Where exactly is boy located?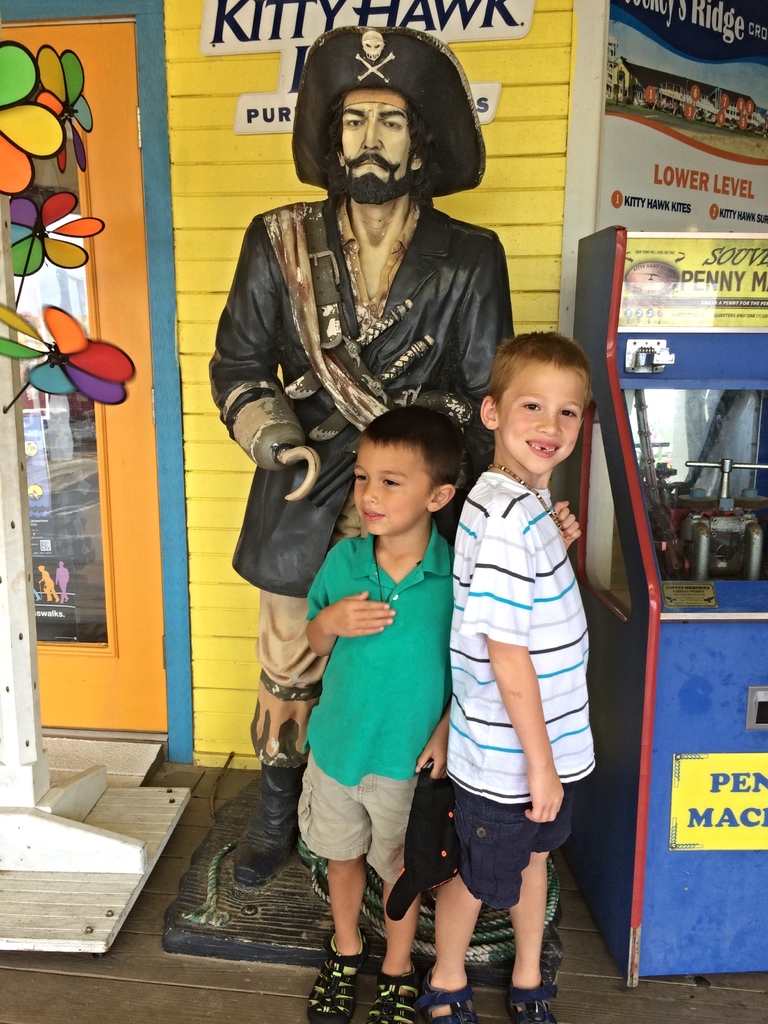
Its bounding box is <box>297,404,467,1023</box>.
